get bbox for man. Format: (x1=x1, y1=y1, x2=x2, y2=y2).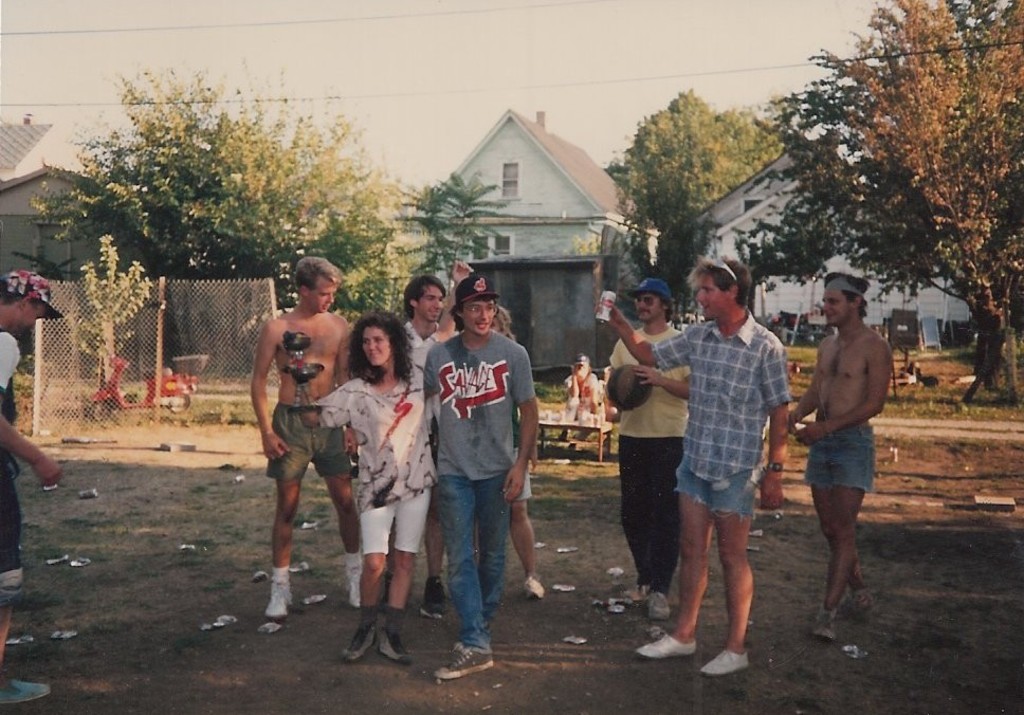
(x1=385, y1=270, x2=444, y2=620).
